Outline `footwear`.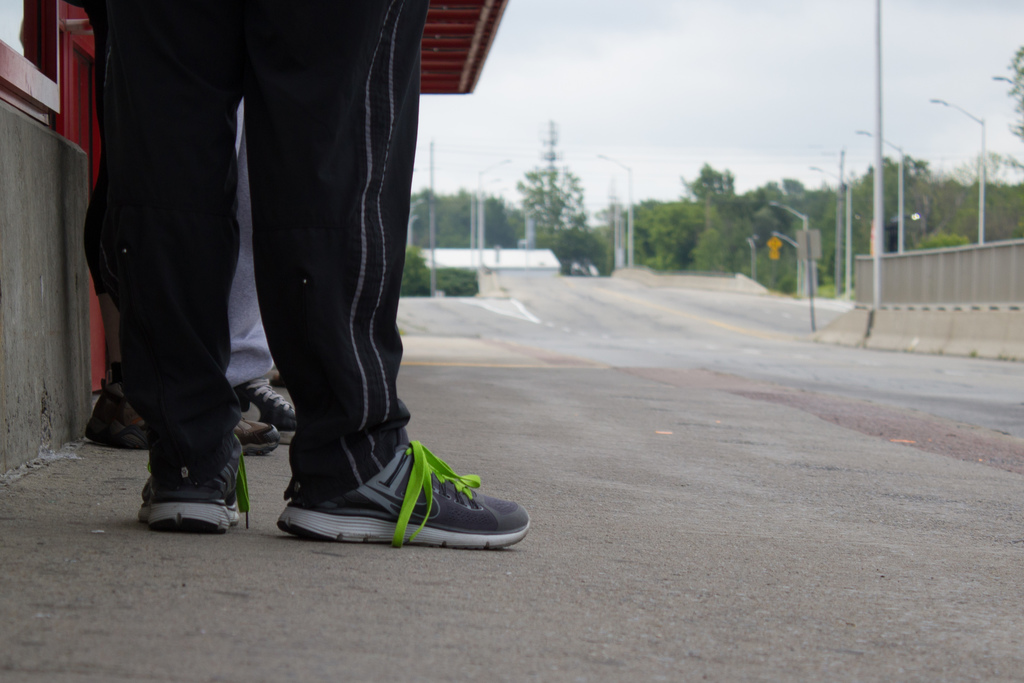
Outline: 245:379:305:443.
